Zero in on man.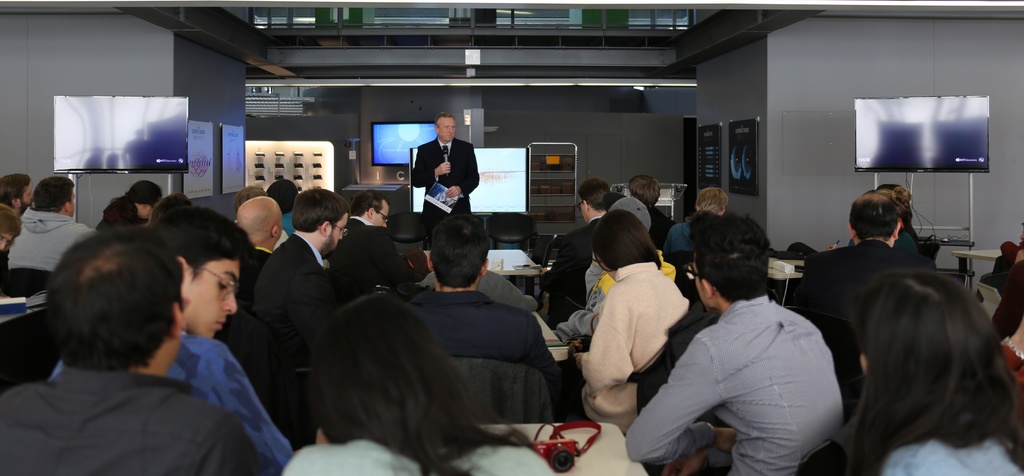
Zeroed in: bbox=[409, 110, 483, 217].
